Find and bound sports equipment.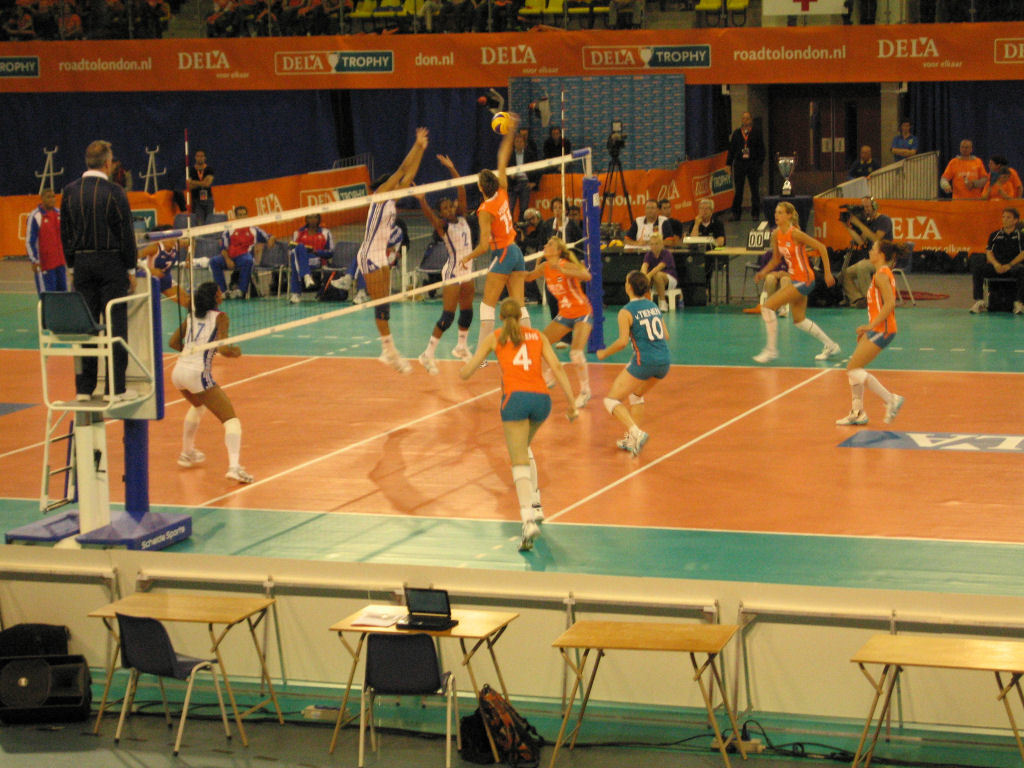
Bound: box=[490, 108, 512, 135].
